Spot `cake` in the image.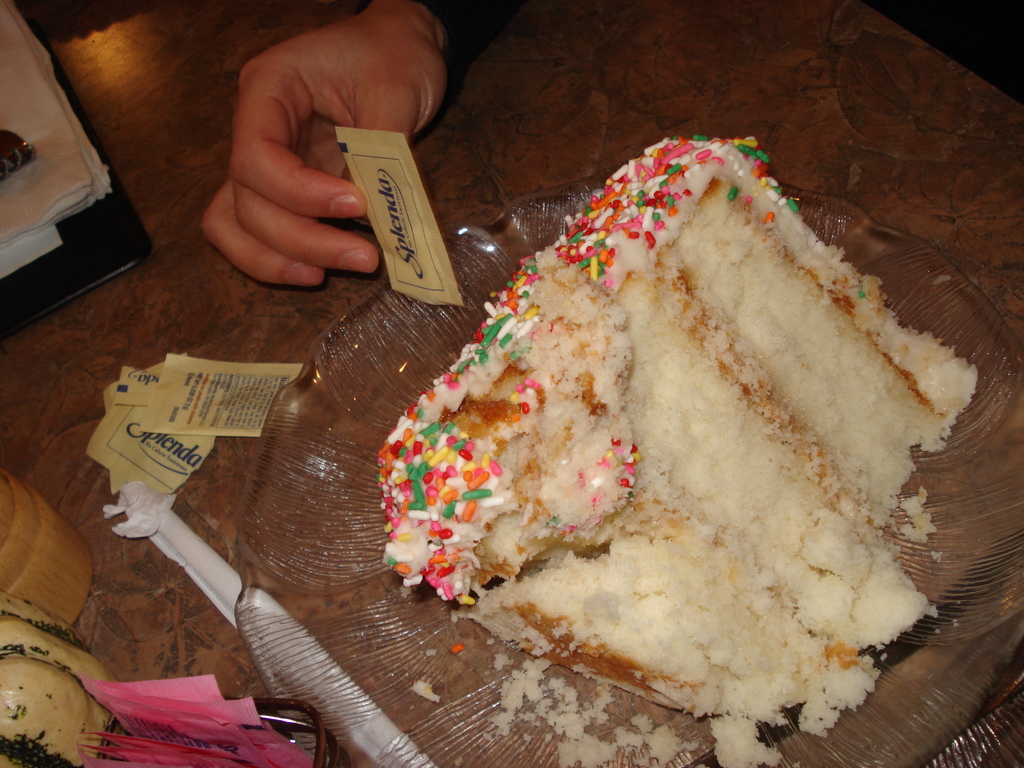
`cake` found at region(375, 135, 981, 767).
